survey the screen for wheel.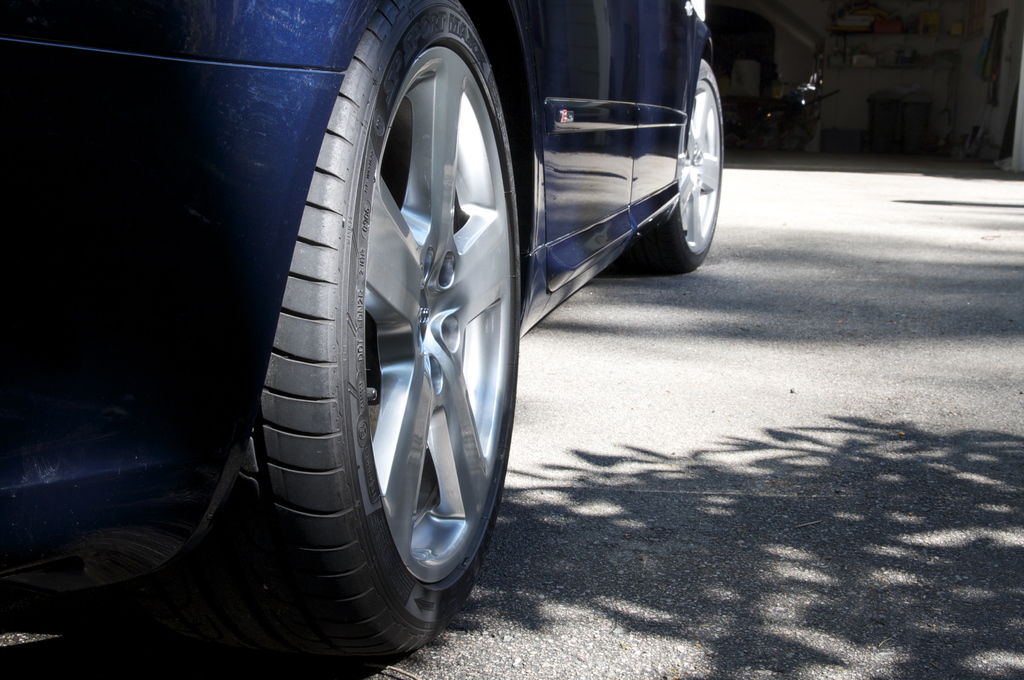
Survey found: bbox=(155, 0, 524, 668).
